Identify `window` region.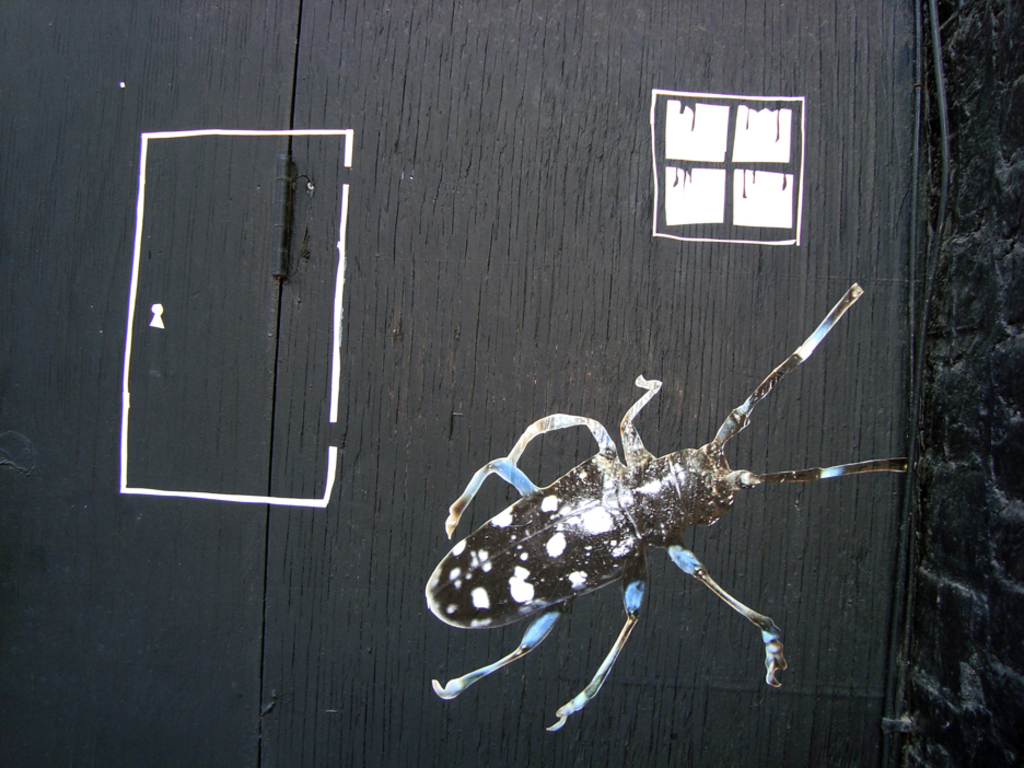
Region: crop(642, 79, 807, 228).
